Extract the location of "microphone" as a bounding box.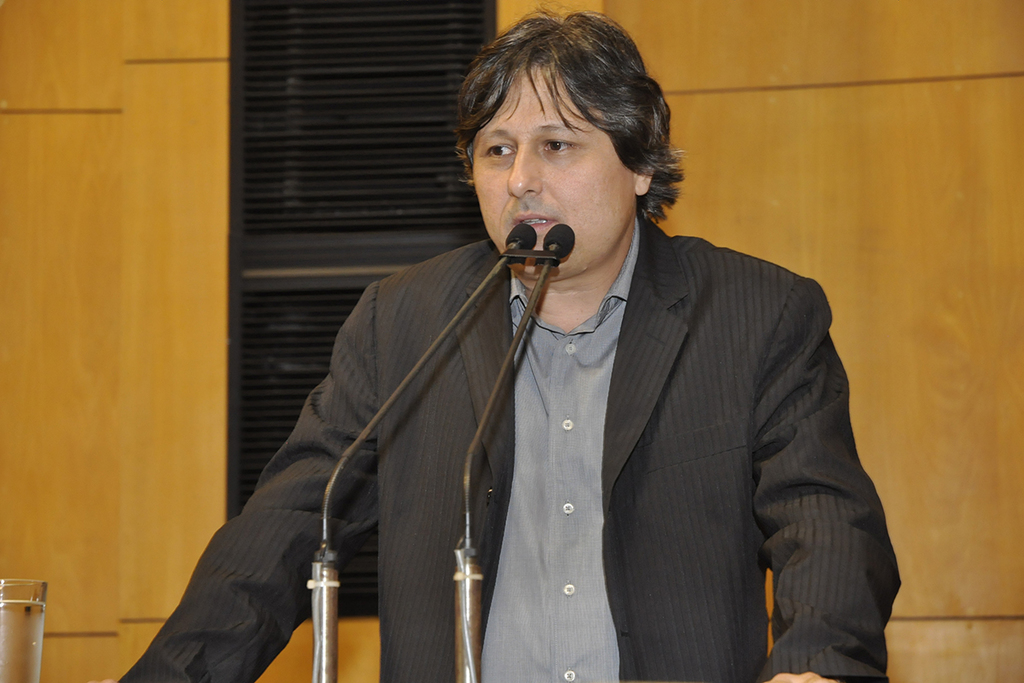
<bbox>541, 224, 575, 260</bbox>.
